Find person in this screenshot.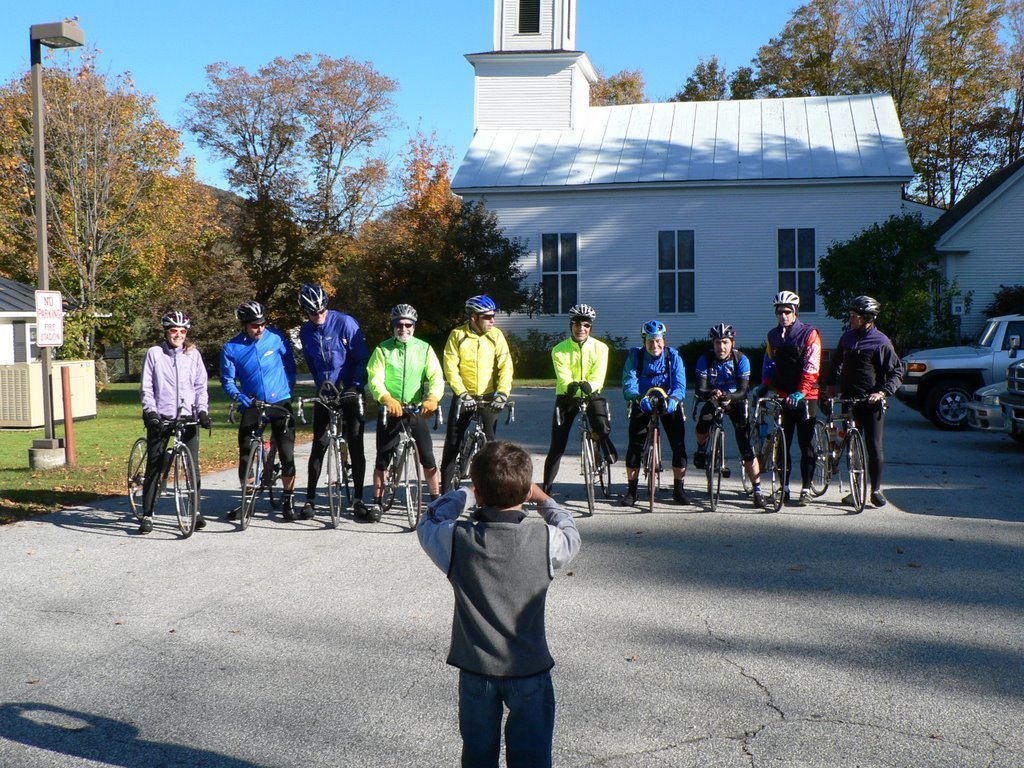
The bounding box for person is x1=224, y1=295, x2=295, y2=525.
